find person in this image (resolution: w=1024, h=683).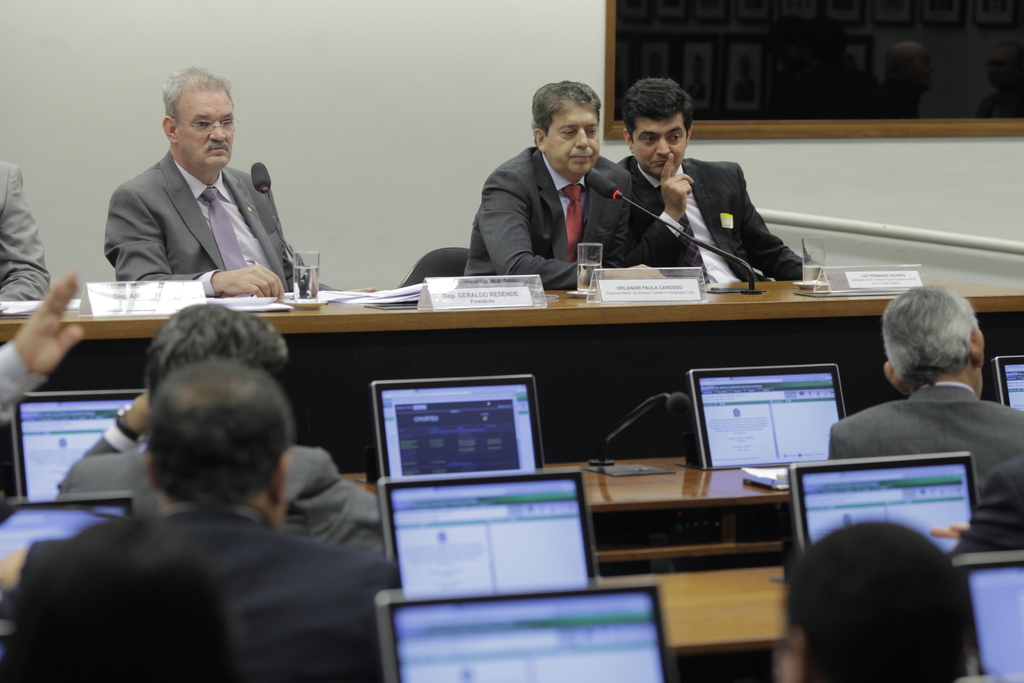
x1=827 y1=283 x2=1023 y2=497.
